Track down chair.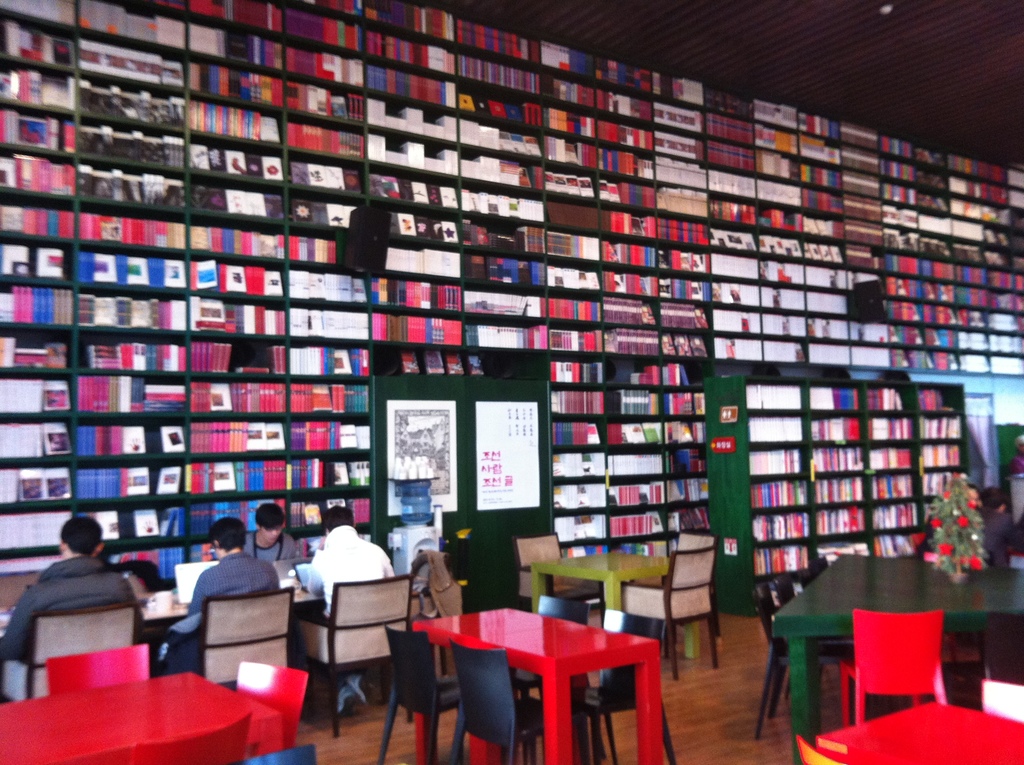
Tracked to <bbox>284, 574, 412, 735</bbox>.
